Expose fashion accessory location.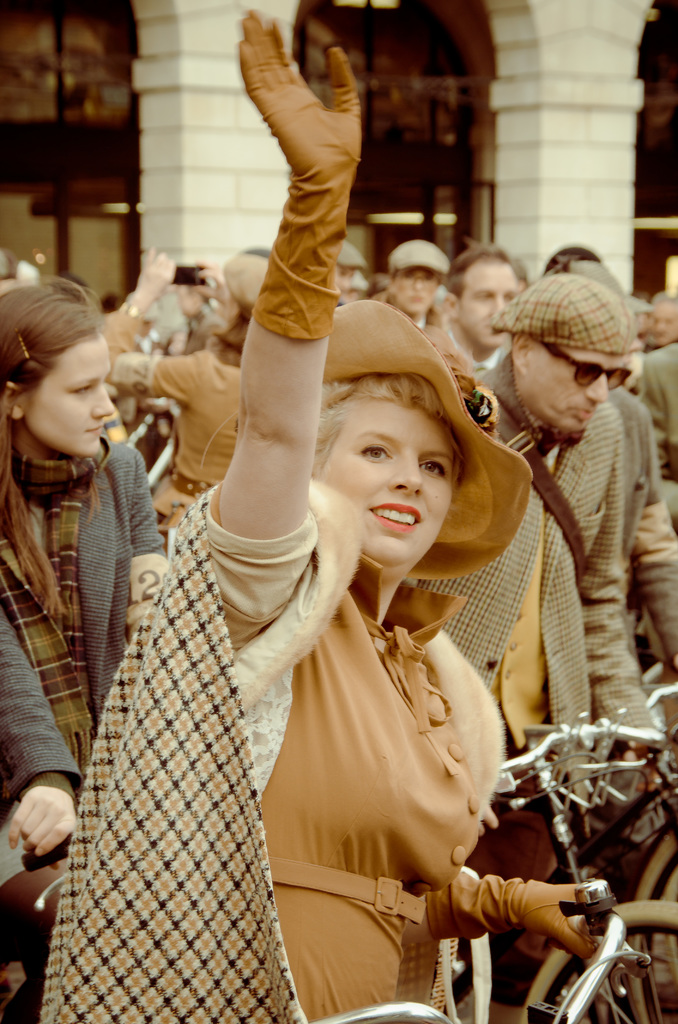
Exposed at l=20, t=332, r=27, b=356.
